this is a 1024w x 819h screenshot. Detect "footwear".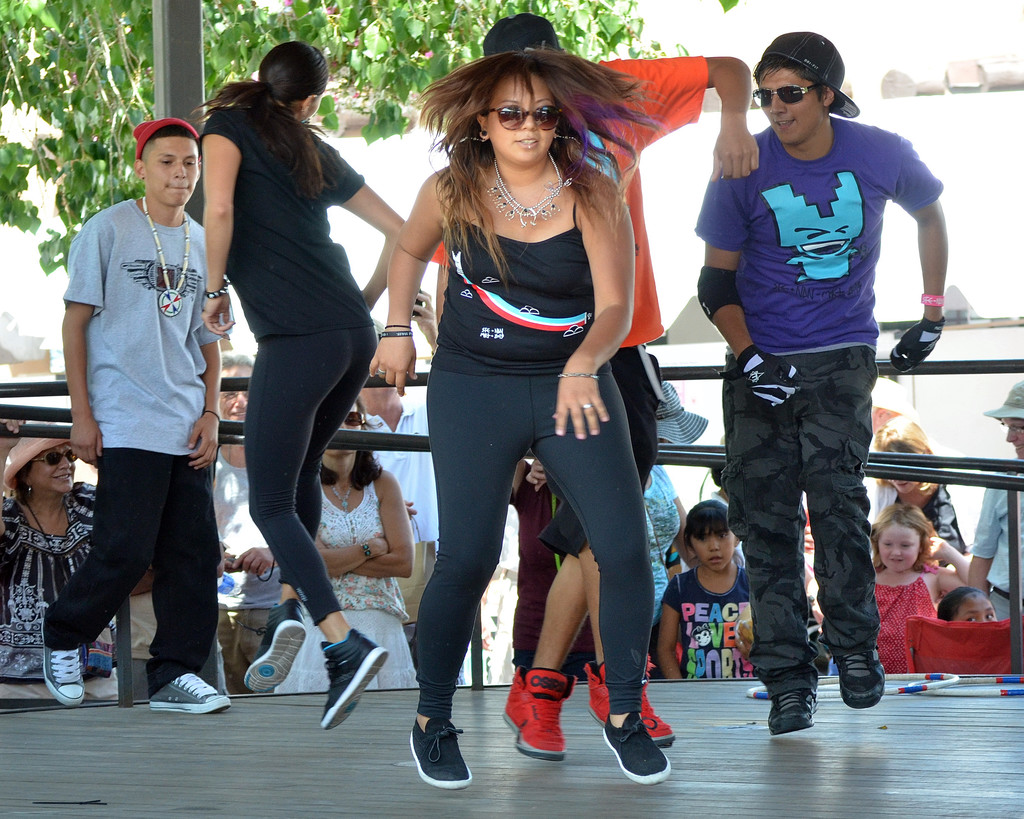
588/662/678/748.
